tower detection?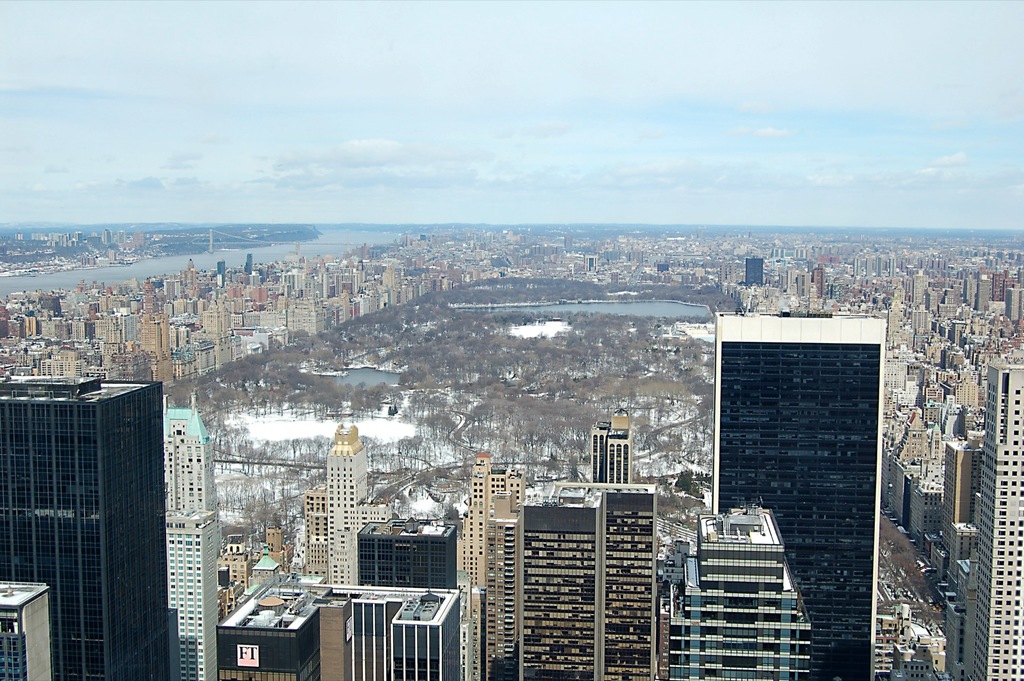
{"x1": 141, "y1": 292, "x2": 163, "y2": 326}
